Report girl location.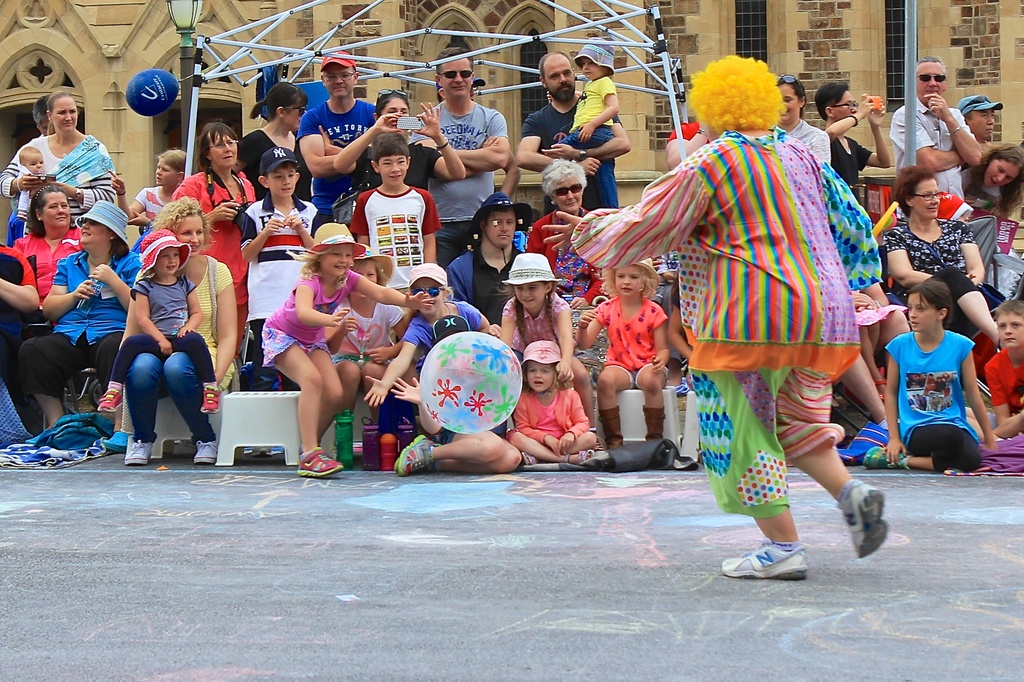
Report: (left=92, top=228, right=213, bottom=412).
